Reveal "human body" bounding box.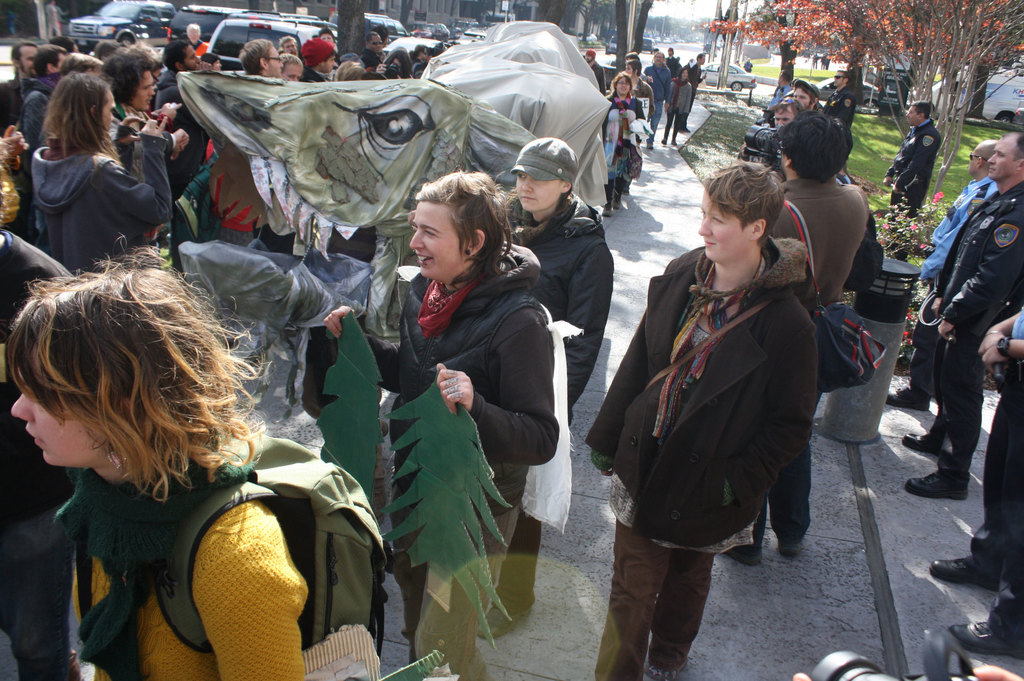
Revealed: {"left": 597, "top": 151, "right": 838, "bottom": 659}.
